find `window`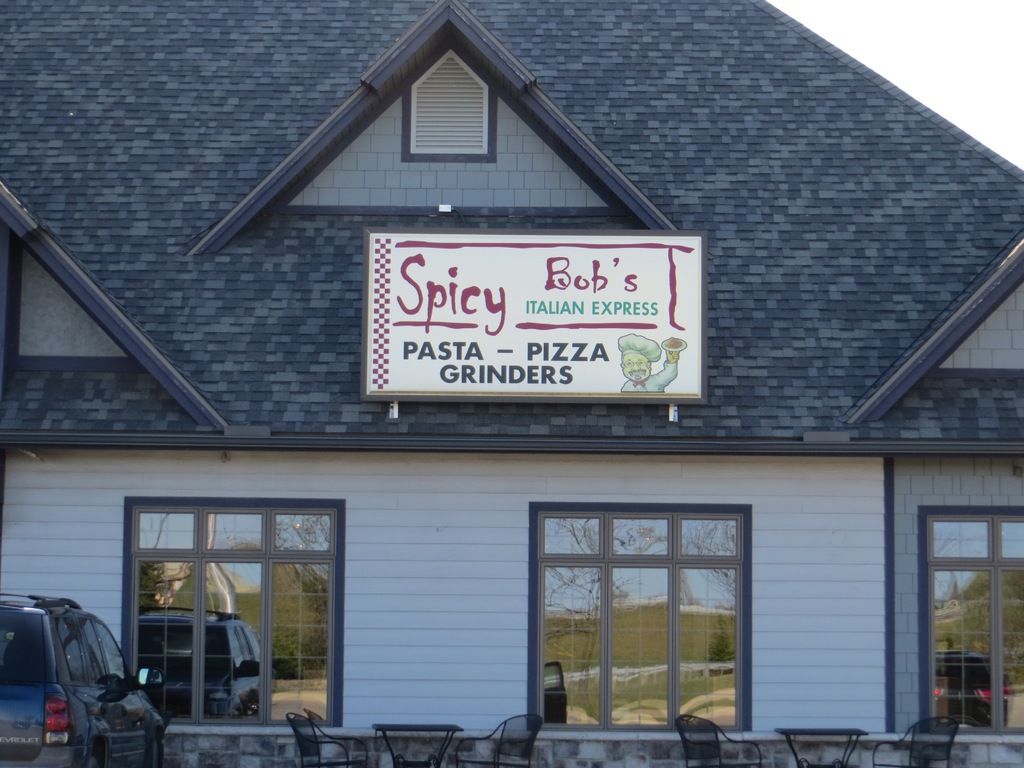
x1=518, y1=469, x2=771, y2=723
